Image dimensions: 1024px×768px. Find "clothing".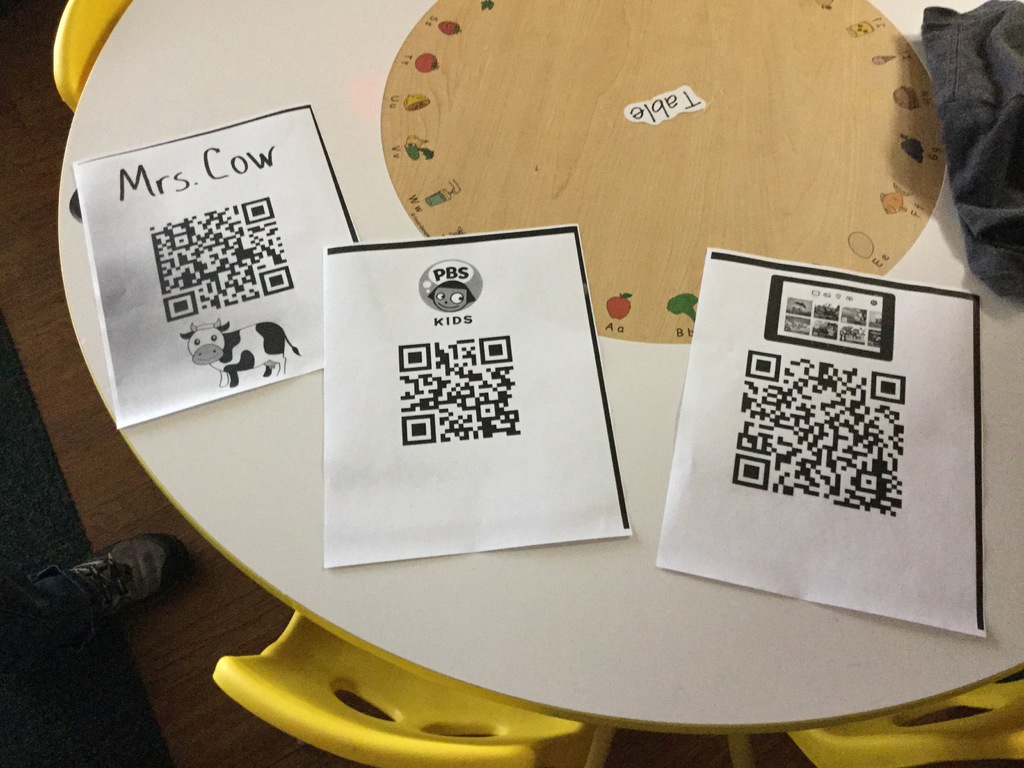
(0, 565, 109, 661).
